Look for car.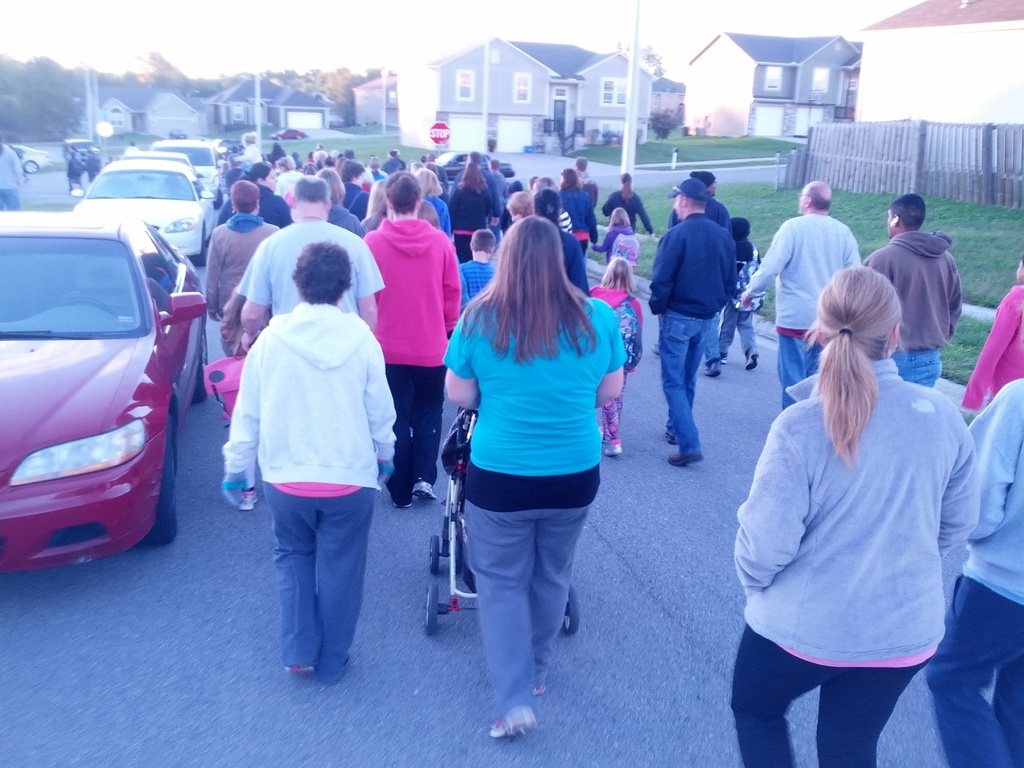
Found: 435 150 515 183.
